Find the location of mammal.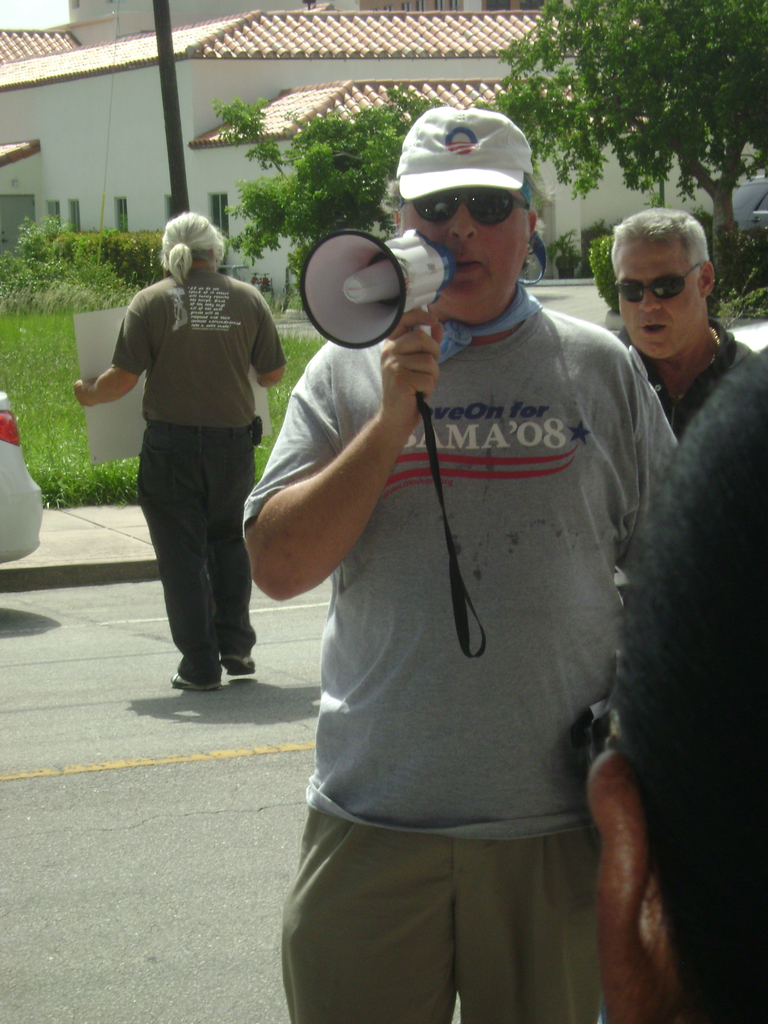
Location: l=72, t=211, r=289, b=693.
